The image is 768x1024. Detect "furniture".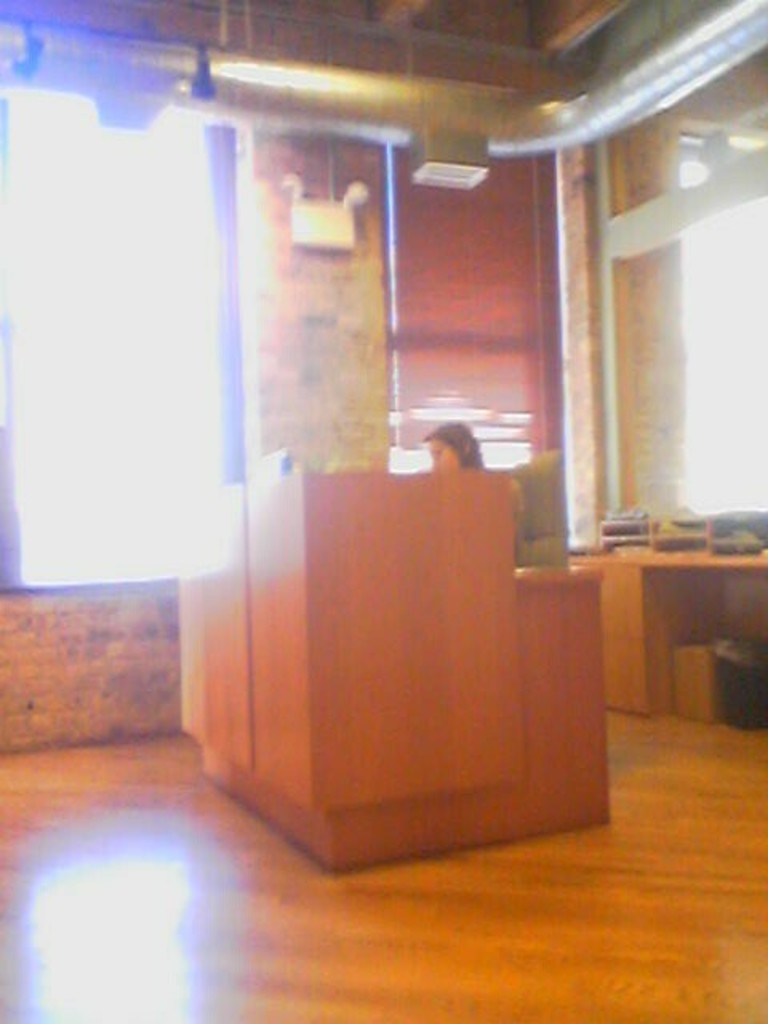
Detection: 176/472/605/877.
